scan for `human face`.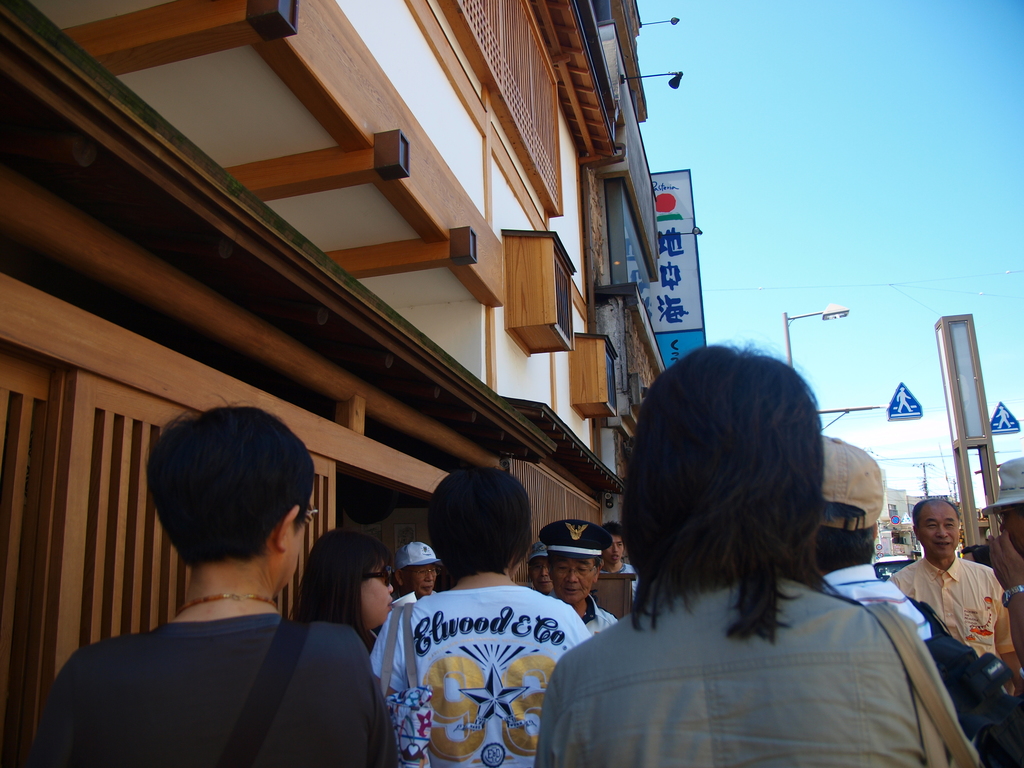
Scan result: <region>410, 566, 435, 597</region>.
